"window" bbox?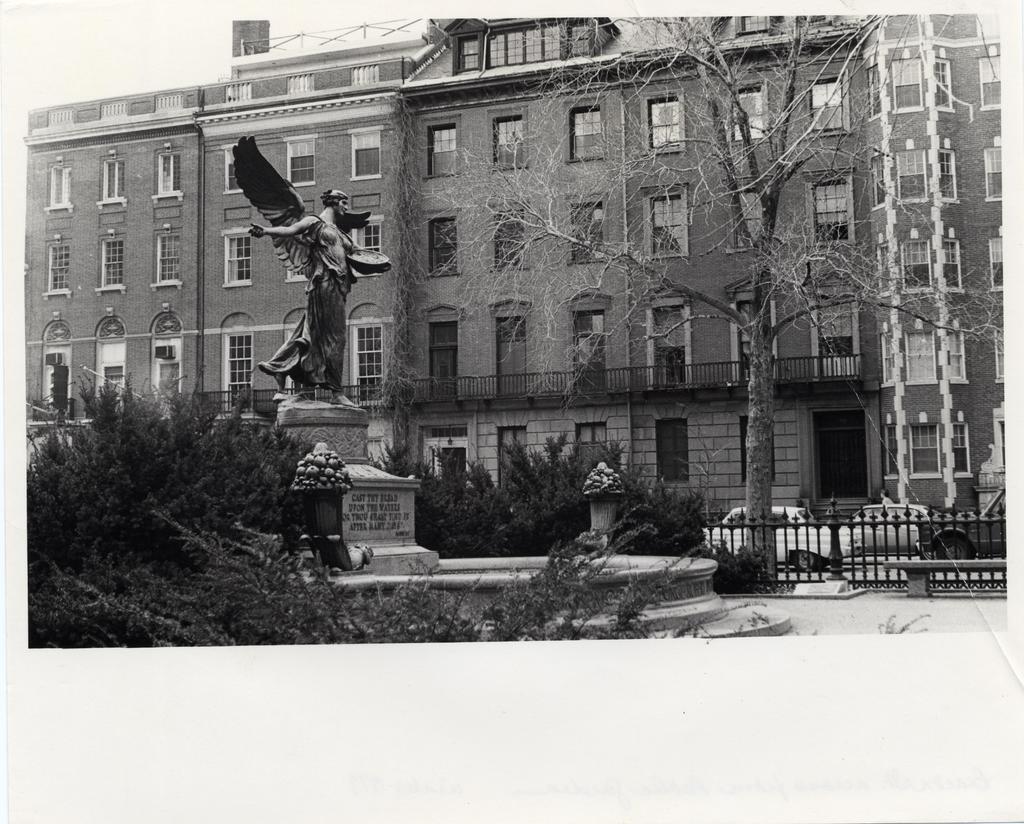
<box>571,113,600,157</box>
